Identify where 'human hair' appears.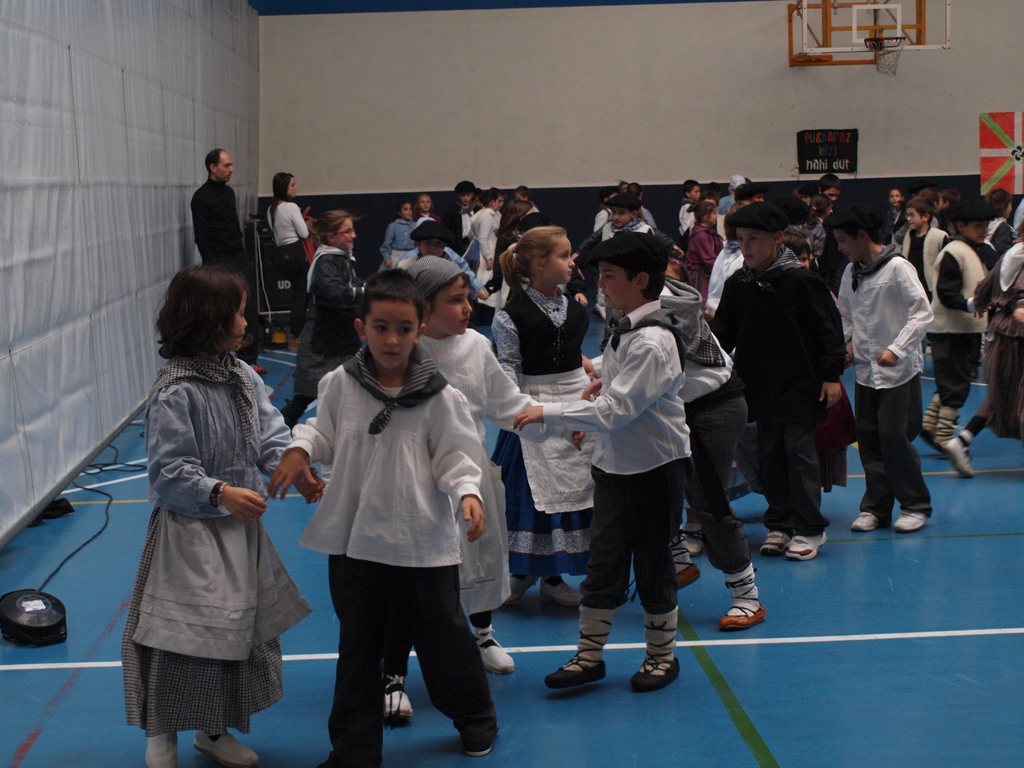
Appears at 787,188,840,220.
